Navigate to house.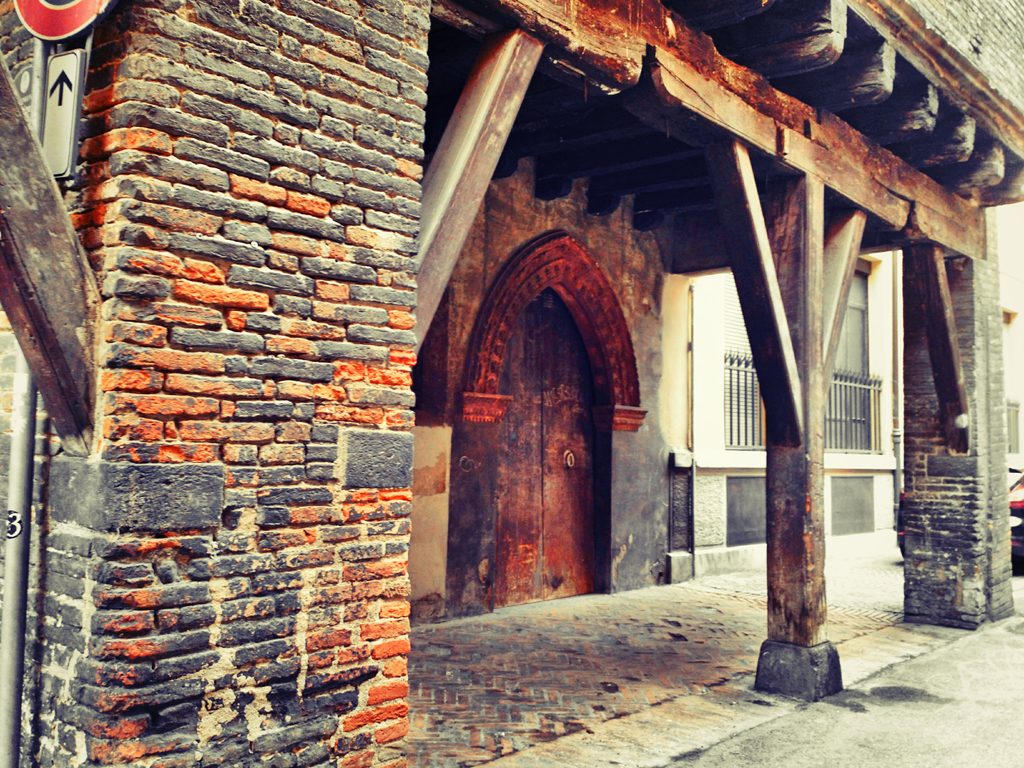
Navigation target: region(0, 0, 1023, 767).
